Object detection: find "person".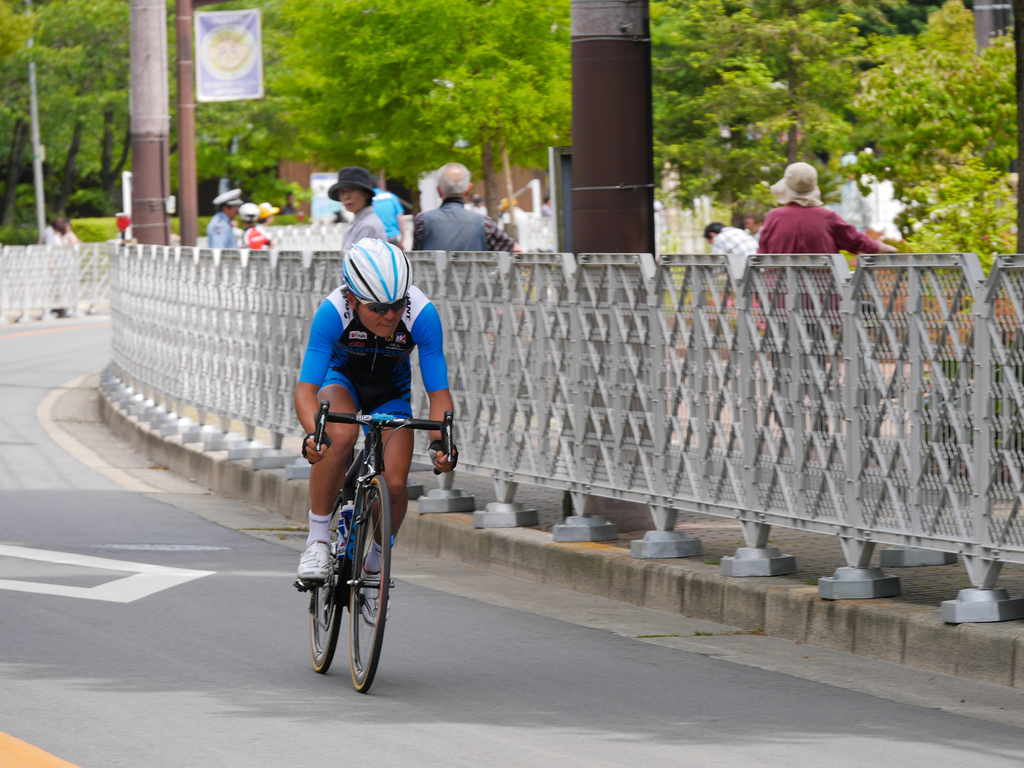
[202,187,240,250].
